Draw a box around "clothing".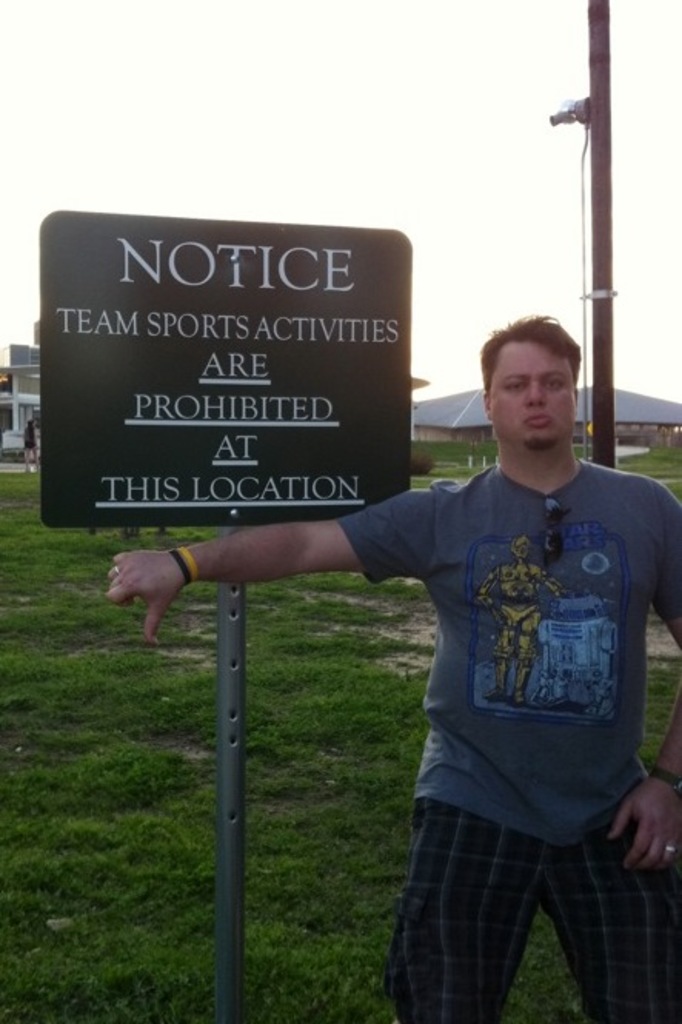
bbox=[339, 399, 673, 967].
